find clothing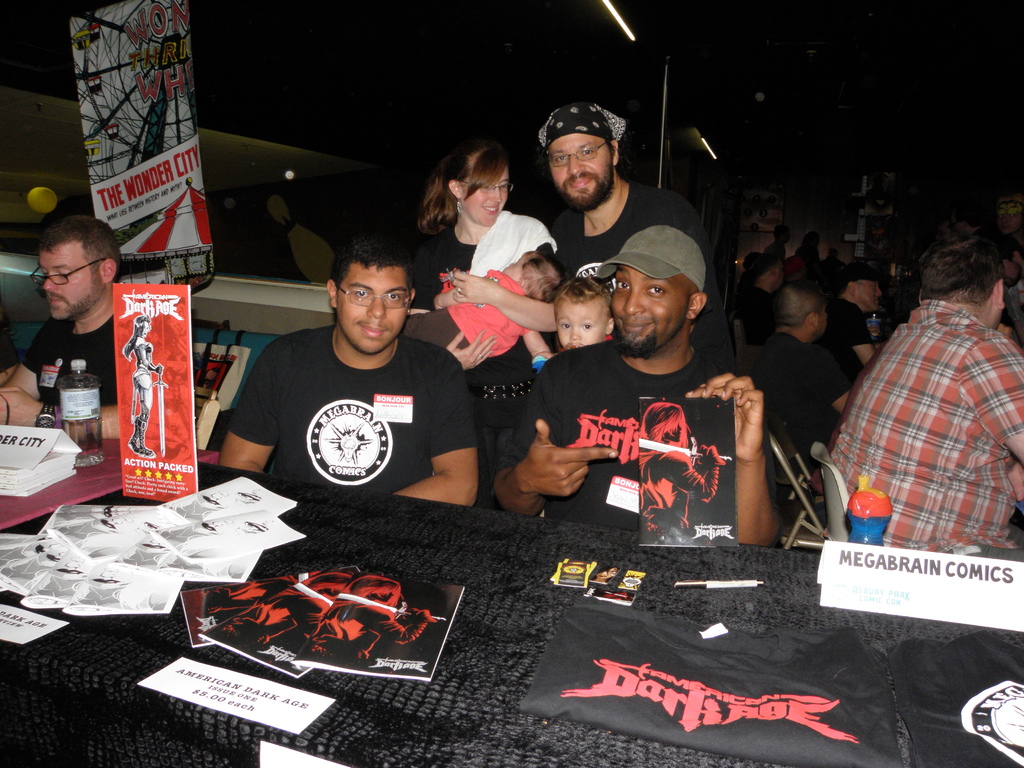
{"x1": 397, "y1": 268, "x2": 531, "y2": 358}
